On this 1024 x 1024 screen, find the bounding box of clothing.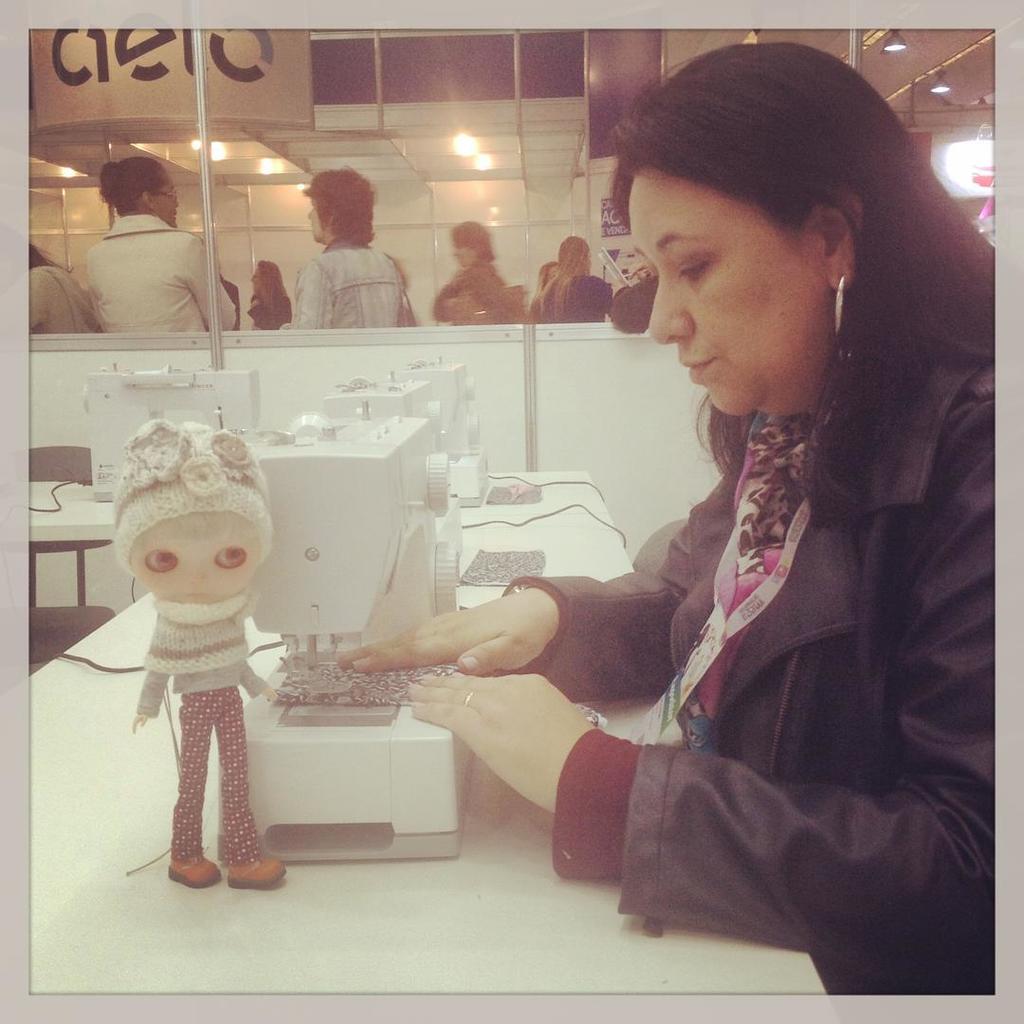
Bounding box: locate(27, 270, 102, 341).
